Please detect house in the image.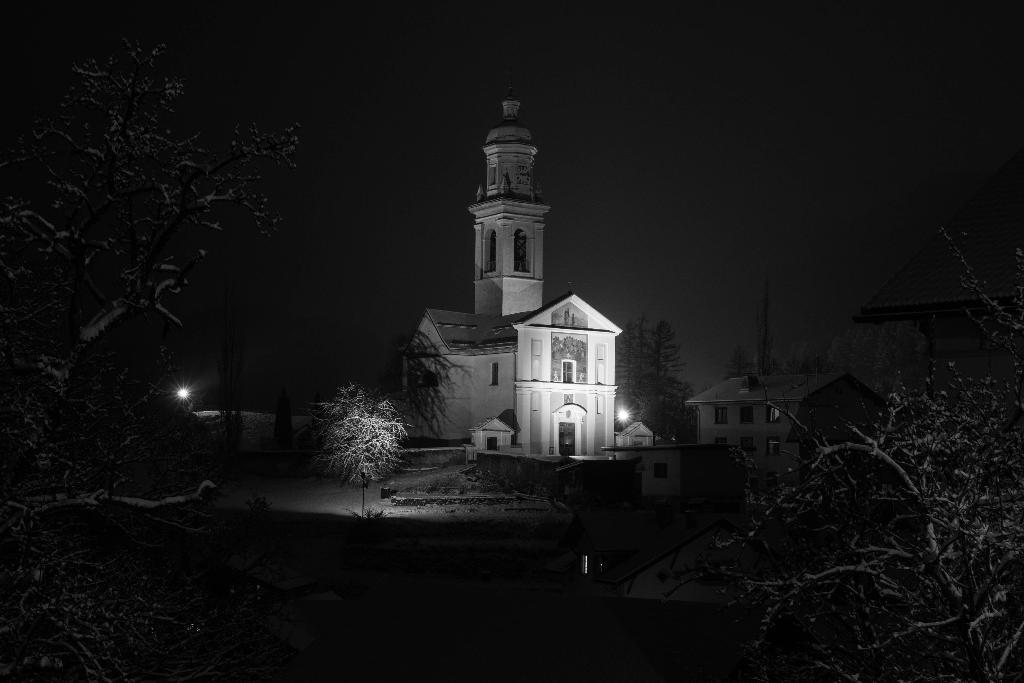
683 374 840 473.
